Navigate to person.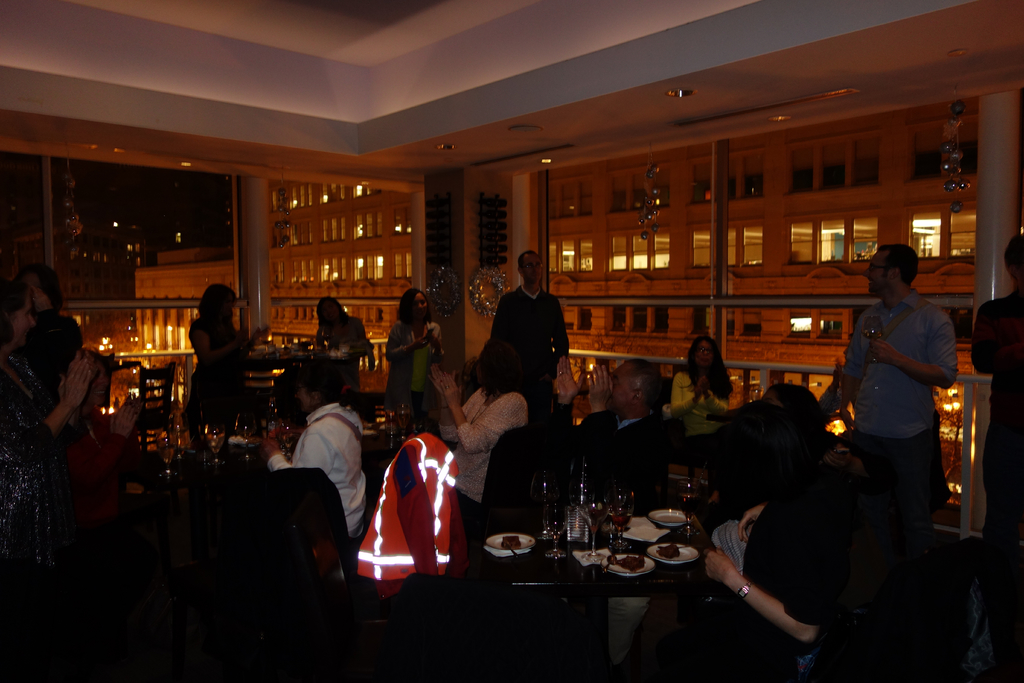
Navigation target: crop(317, 288, 378, 399).
